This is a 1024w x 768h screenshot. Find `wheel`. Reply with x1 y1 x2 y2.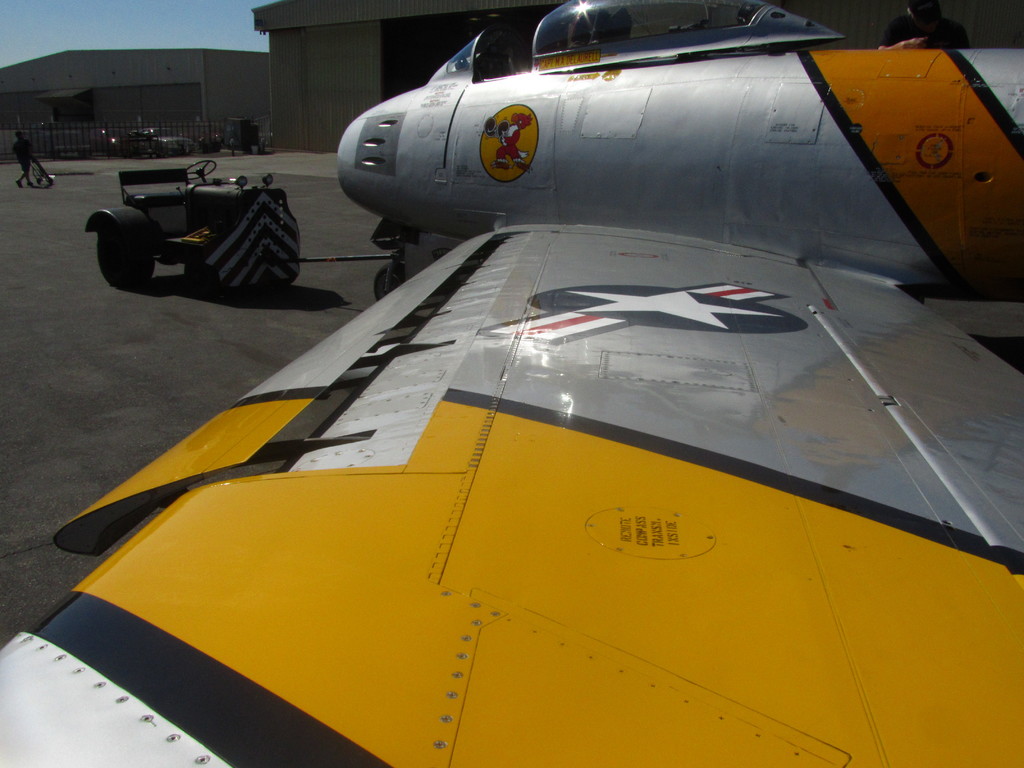
372 264 407 301.
